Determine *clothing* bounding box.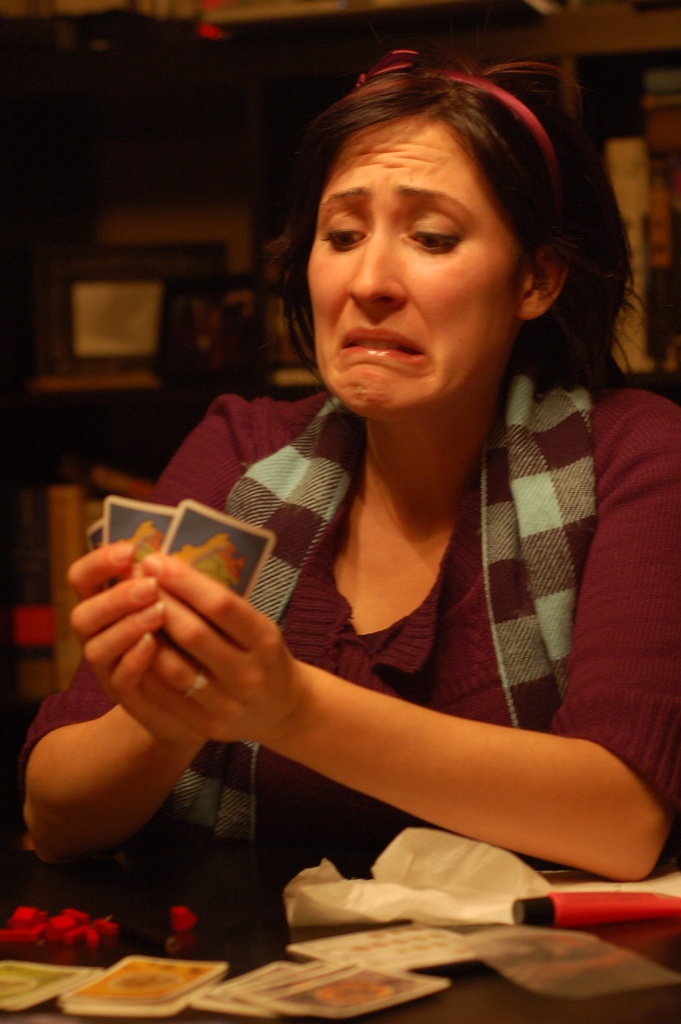
Determined: Rect(70, 276, 653, 940).
